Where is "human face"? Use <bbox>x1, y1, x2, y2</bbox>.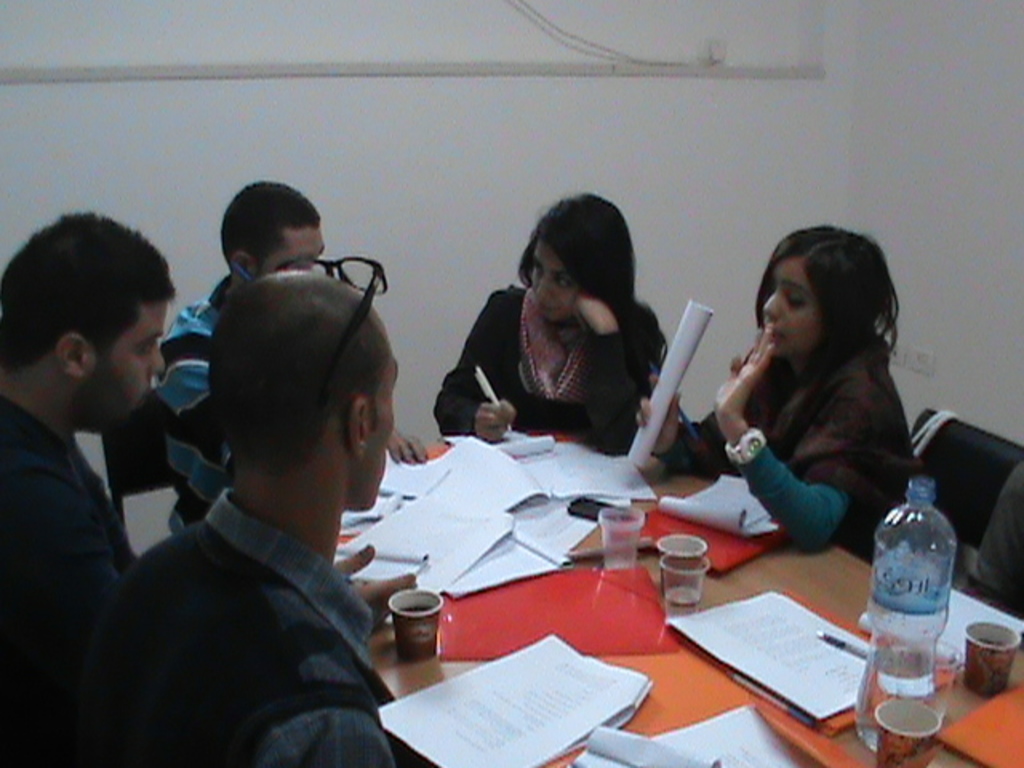
<bbox>526, 235, 587, 322</bbox>.
